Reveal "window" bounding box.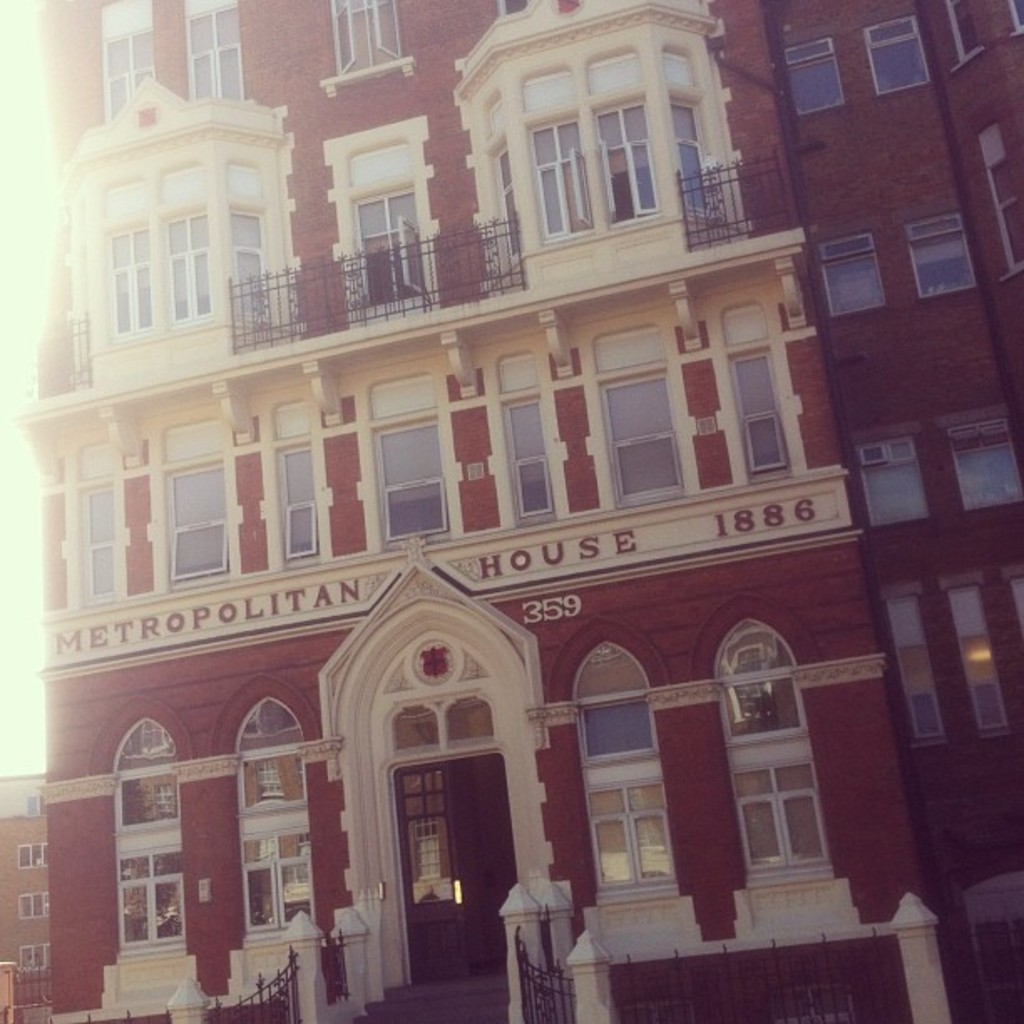
Revealed: left=914, top=219, right=977, bottom=300.
